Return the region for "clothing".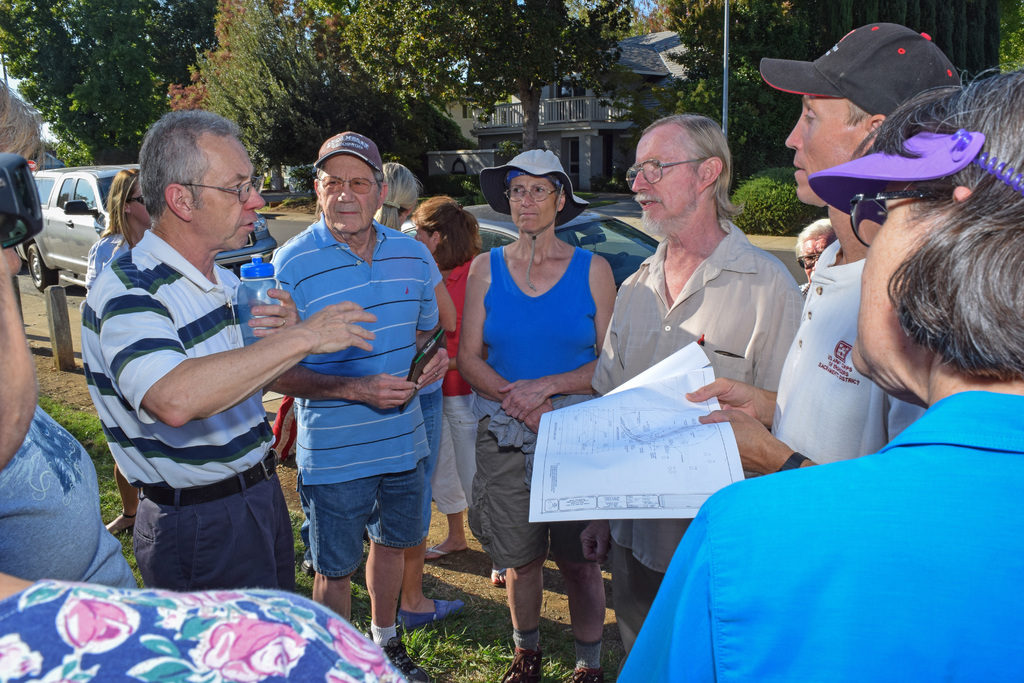
crop(268, 211, 442, 550).
